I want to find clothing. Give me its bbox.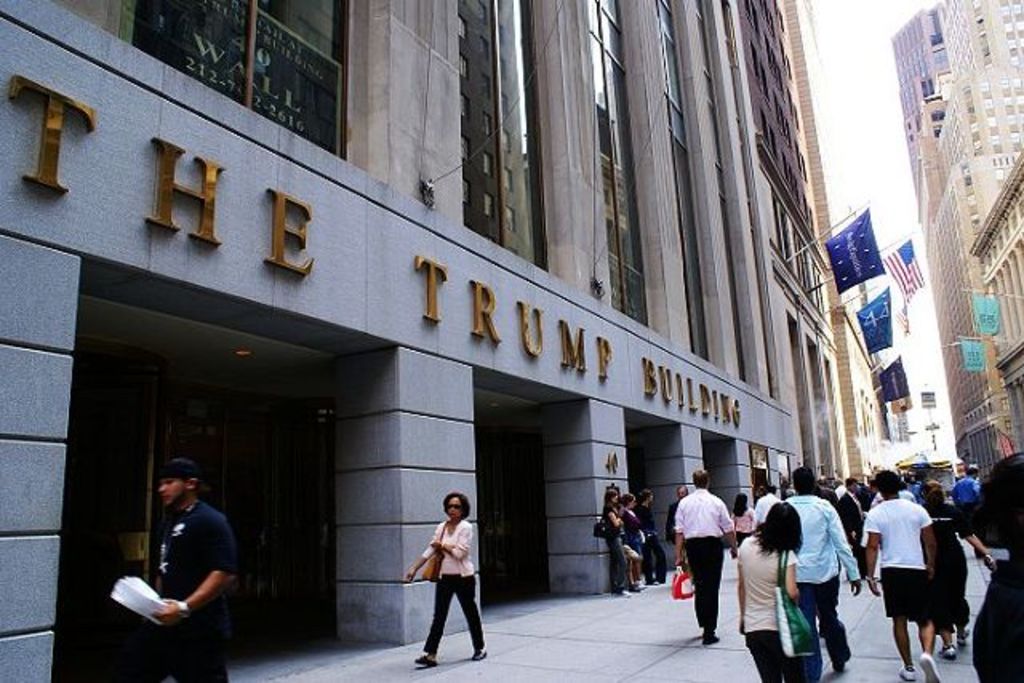
left=670, top=491, right=733, bottom=629.
